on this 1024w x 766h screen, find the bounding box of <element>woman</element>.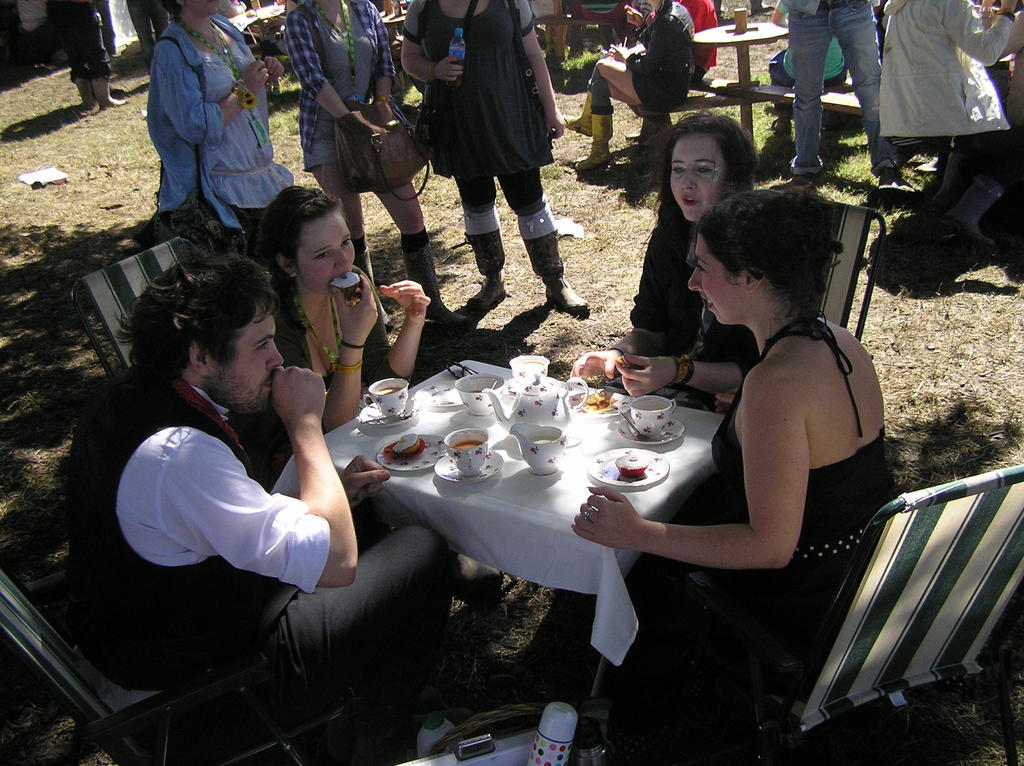
Bounding box: [571, 112, 768, 406].
